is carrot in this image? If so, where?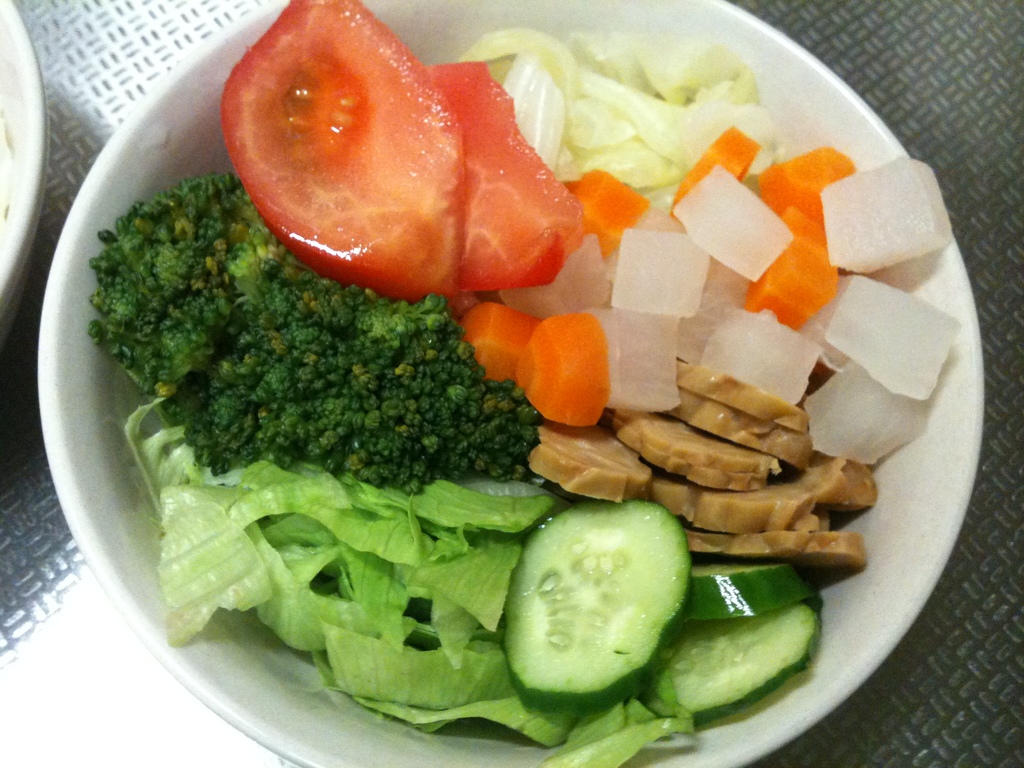
Yes, at left=744, top=209, right=838, bottom=331.
